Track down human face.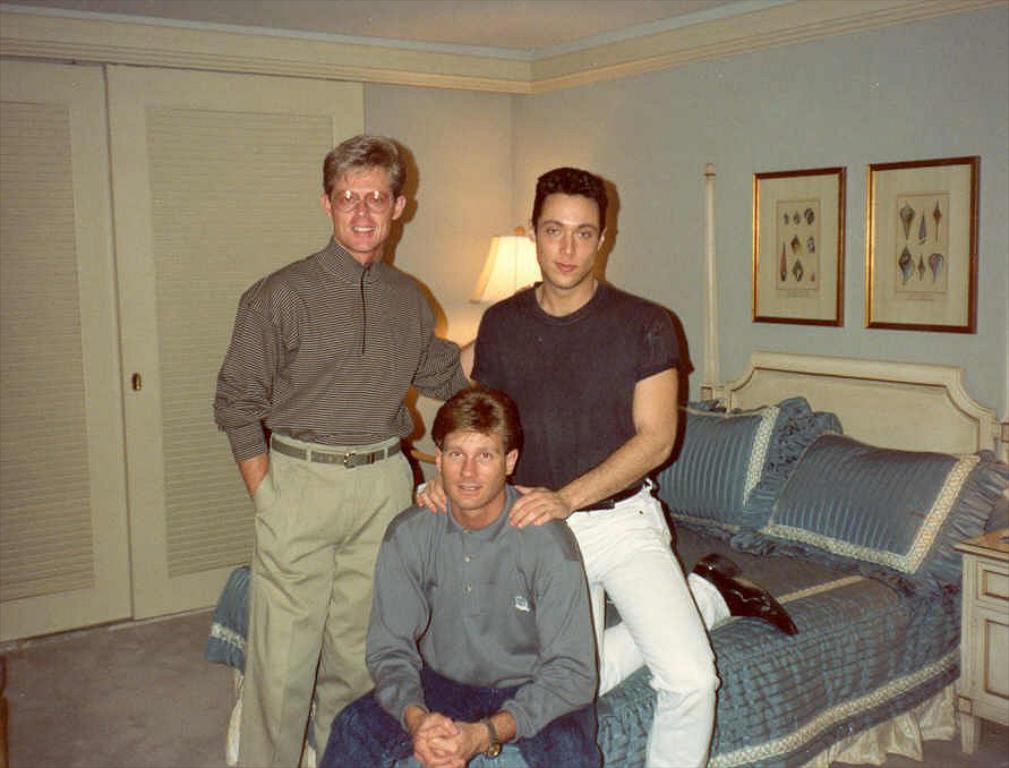
Tracked to <box>441,427,511,513</box>.
